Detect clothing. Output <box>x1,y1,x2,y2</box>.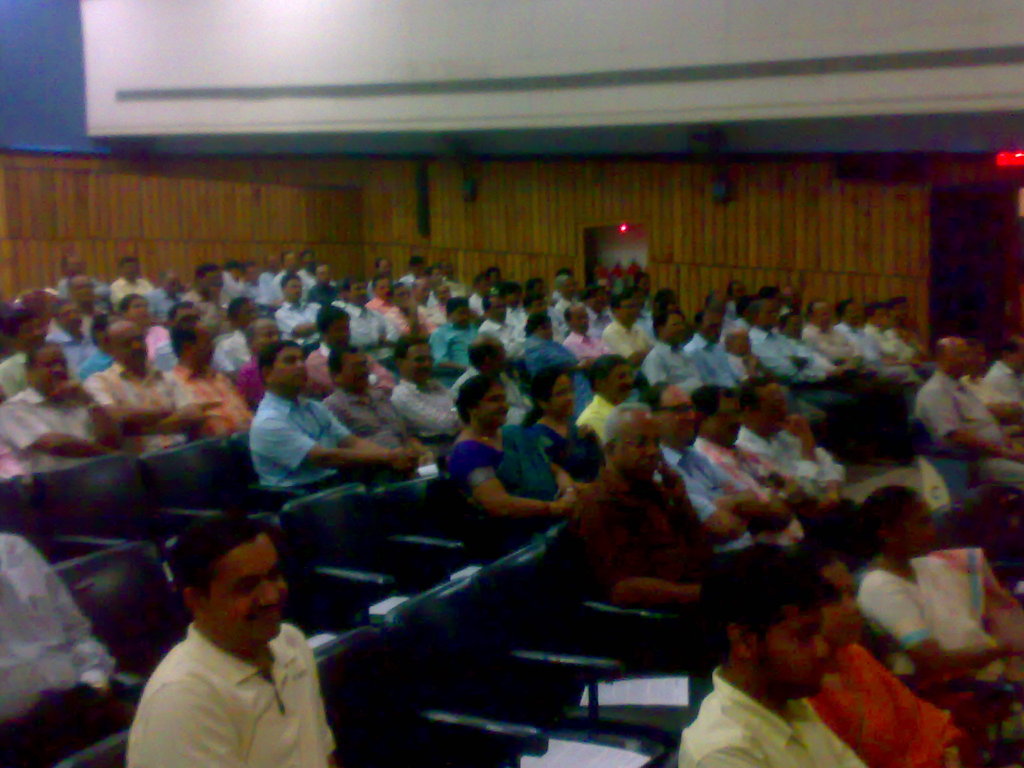
<box>845,542,1023,717</box>.
